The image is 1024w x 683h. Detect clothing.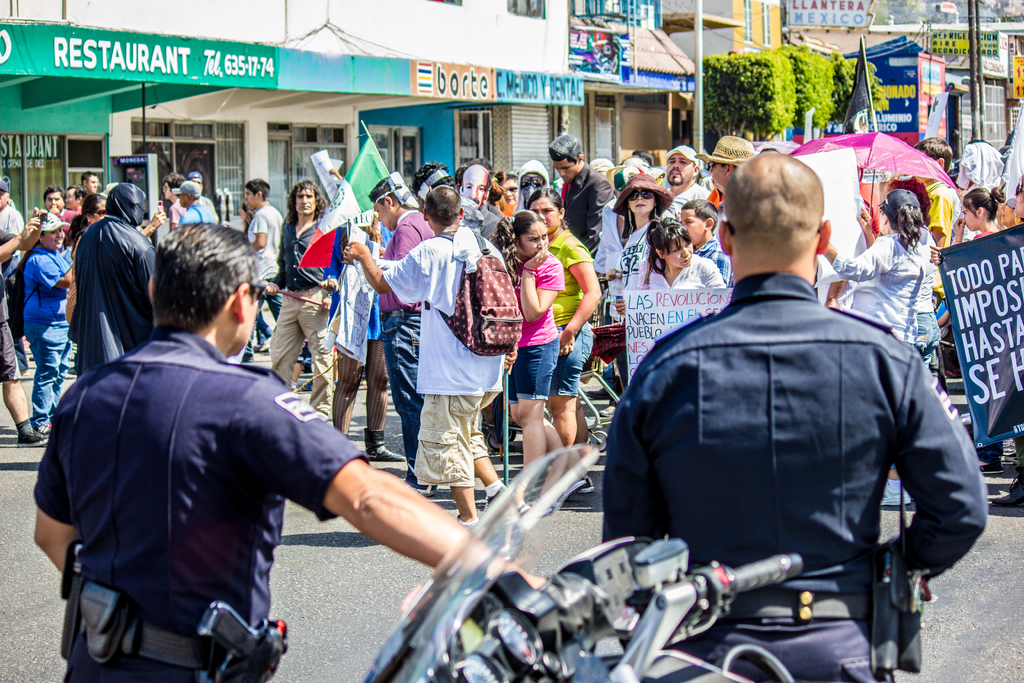
Detection: select_region(64, 210, 162, 365).
